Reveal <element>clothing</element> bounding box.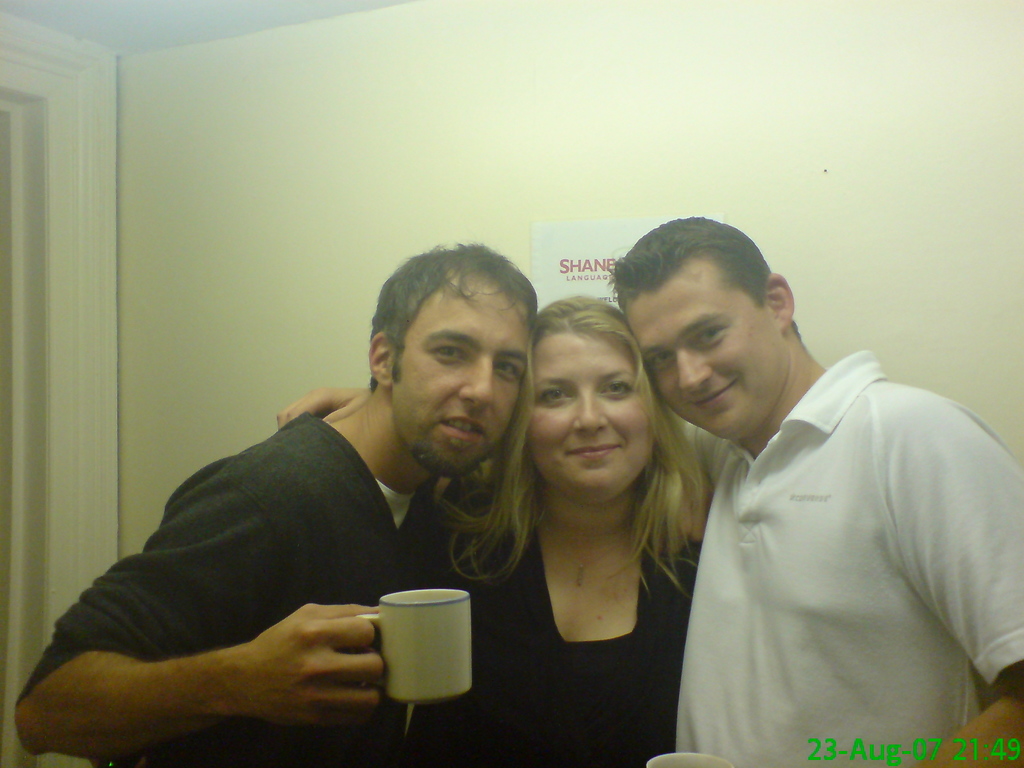
Revealed: Rect(16, 397, 479, 767).
